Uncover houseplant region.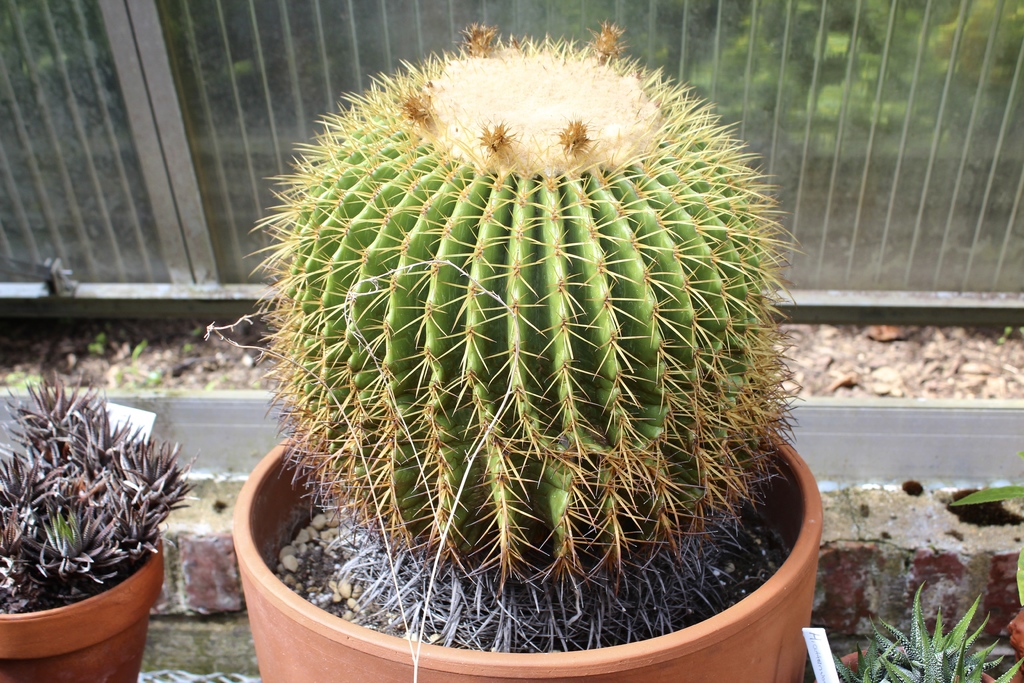
Uncovered: (left=801, top=582, right=1021, bottom=682).
